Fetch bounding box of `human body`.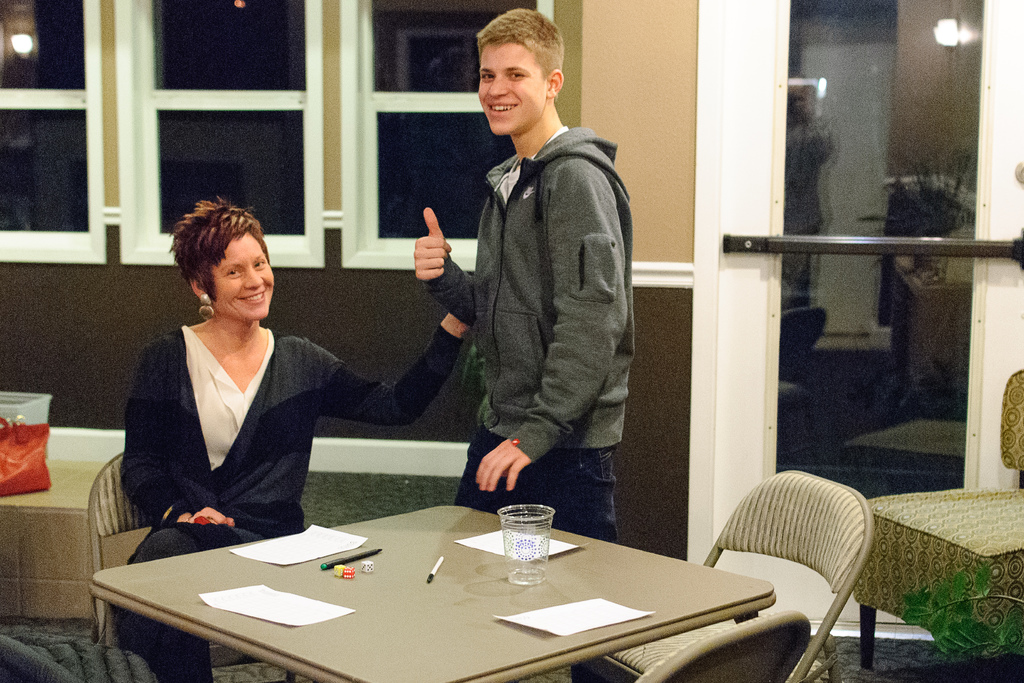
Bbox: (434, 45, 651, 548).
